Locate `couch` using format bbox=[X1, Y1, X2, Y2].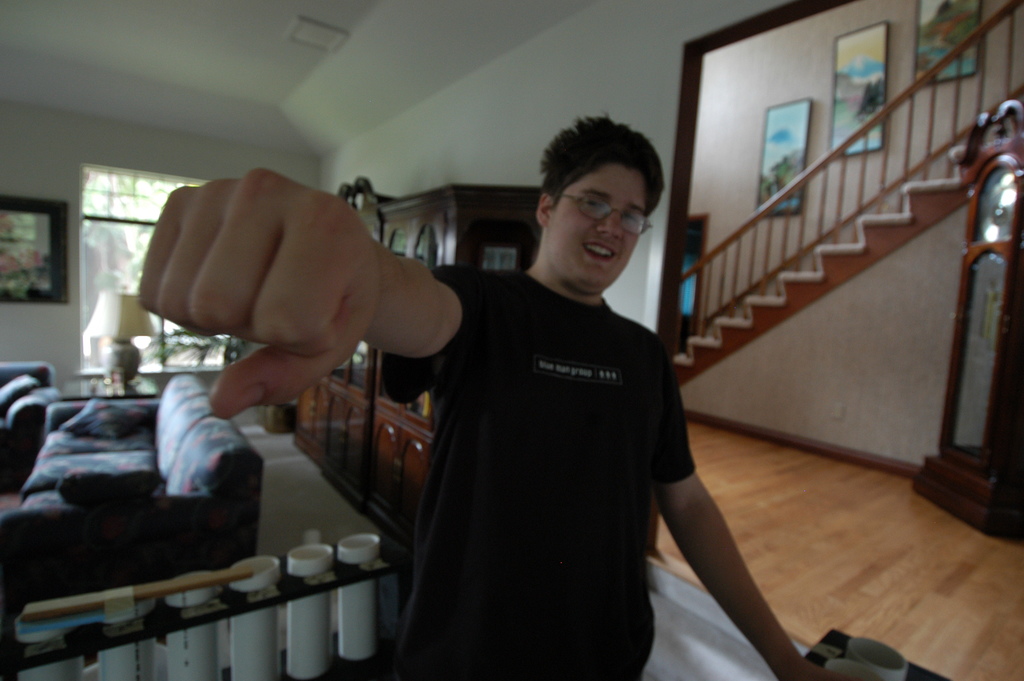
bbox=[0, 350, 266, 634].
